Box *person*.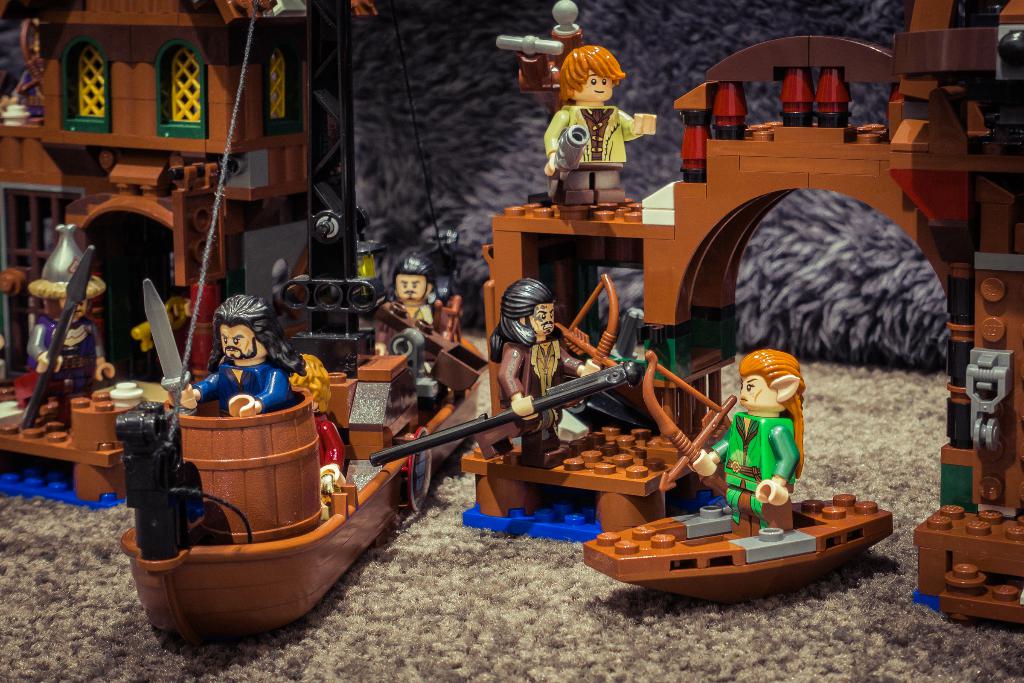
box=[486, 279, 607, 456].
